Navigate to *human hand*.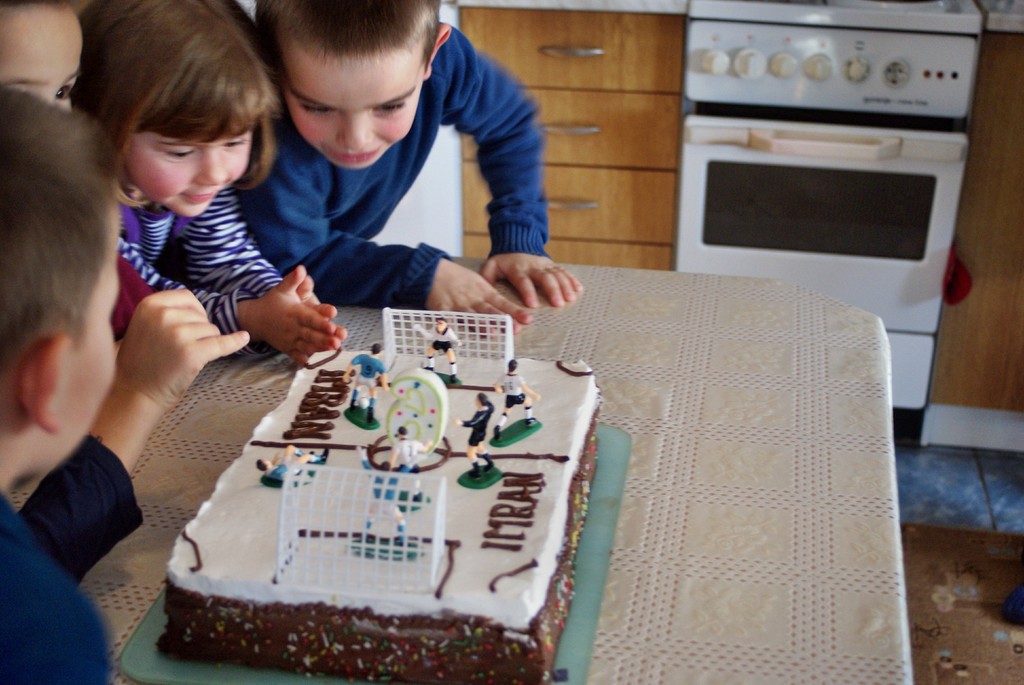
Navigation target: region(239, 265, 343, 365).
